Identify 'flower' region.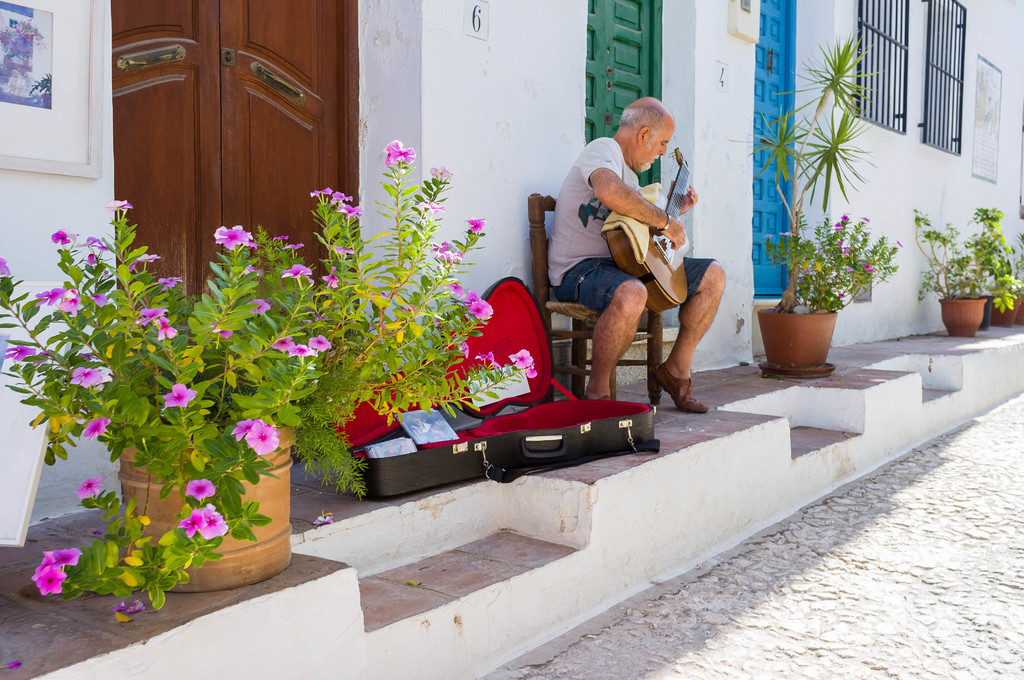
Region: left=74, top=362, right=113, bottom=387.
